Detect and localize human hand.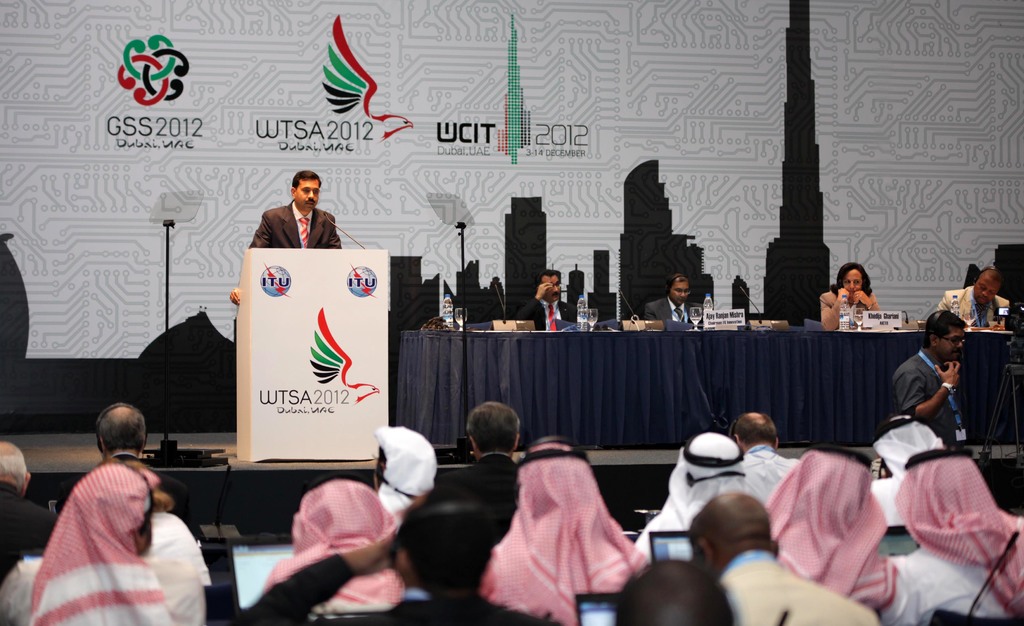
Localized at Rect(856, 289, 874, 307).
